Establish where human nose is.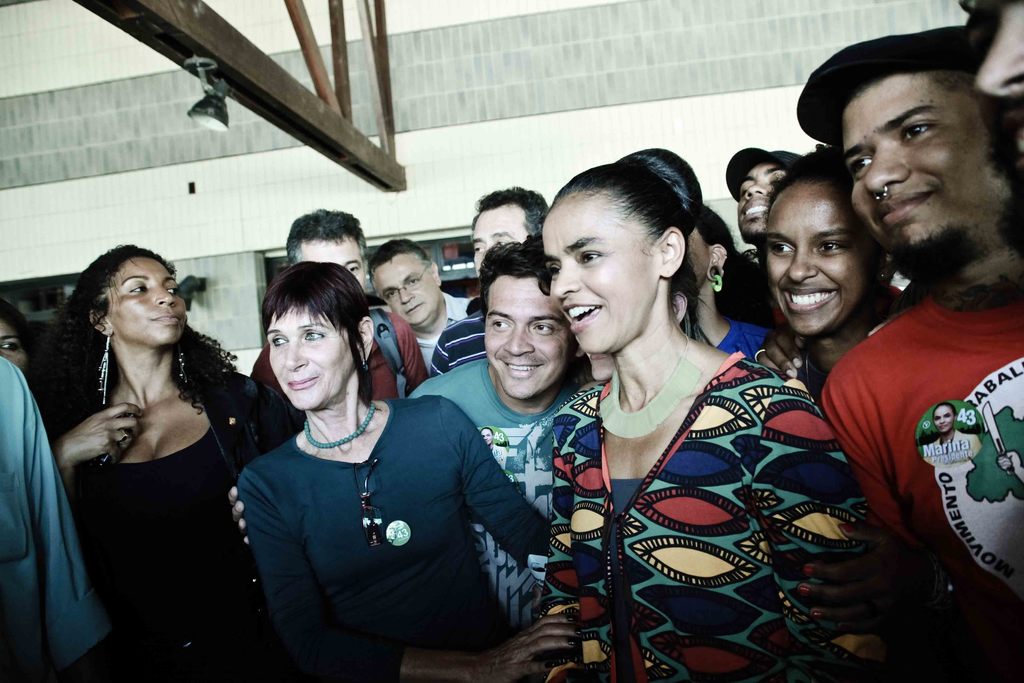
Established at rect(977, 17, 1023, 100).
